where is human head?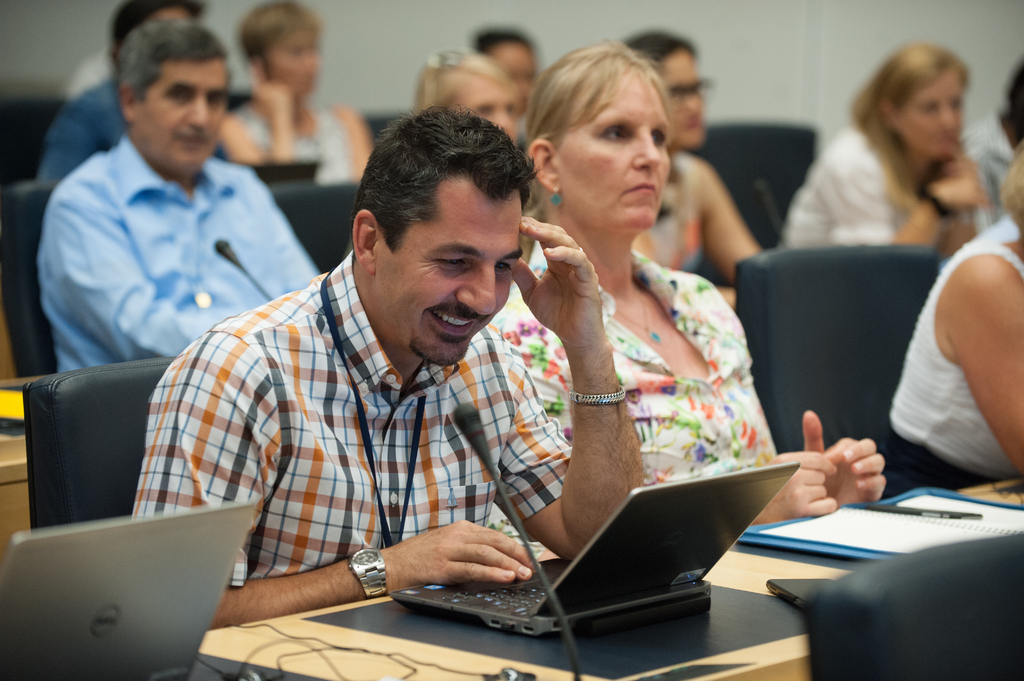
bbox=(120, 19, 231, 174).
